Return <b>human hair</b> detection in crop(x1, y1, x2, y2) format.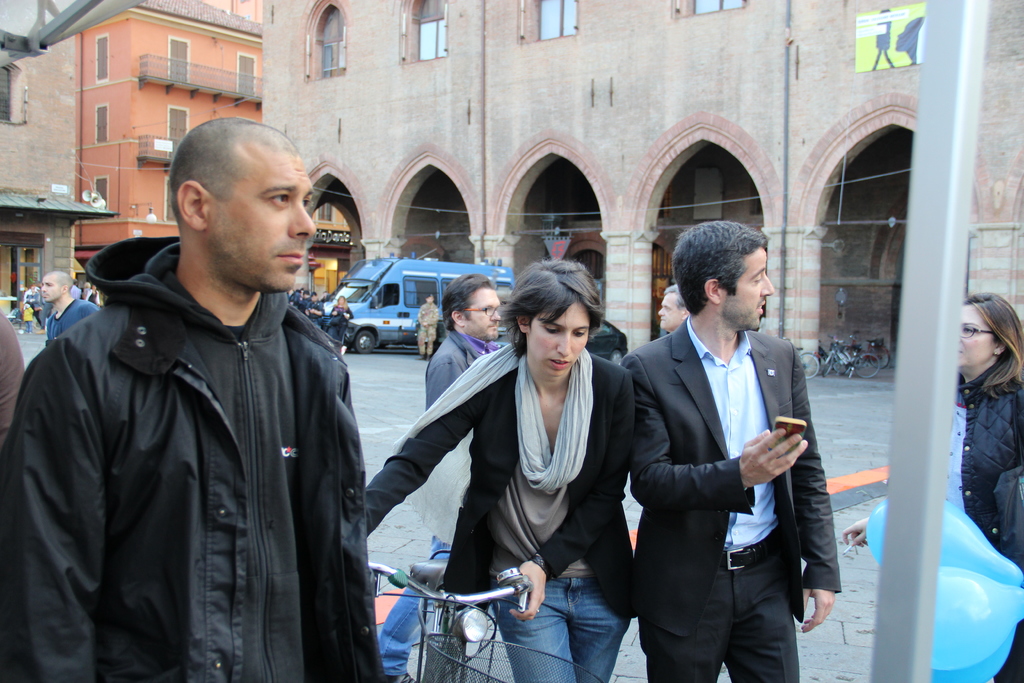
crop(659, 286, 687, 321).
